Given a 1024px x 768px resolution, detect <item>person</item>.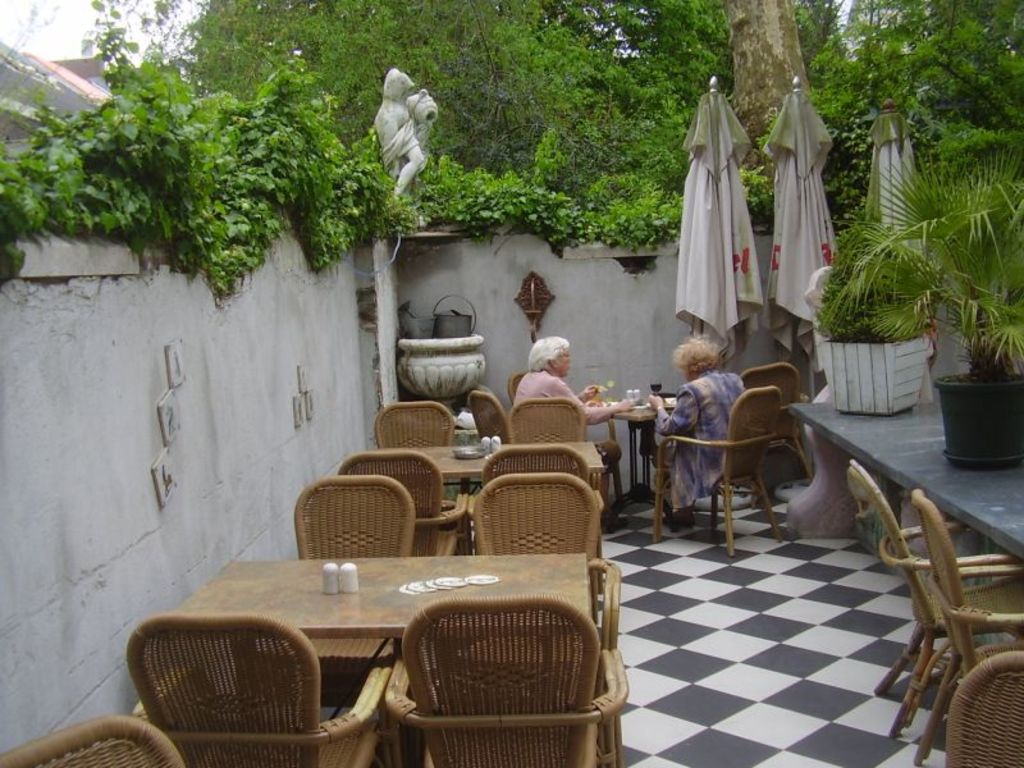
box(648, 335, 746, 526).
